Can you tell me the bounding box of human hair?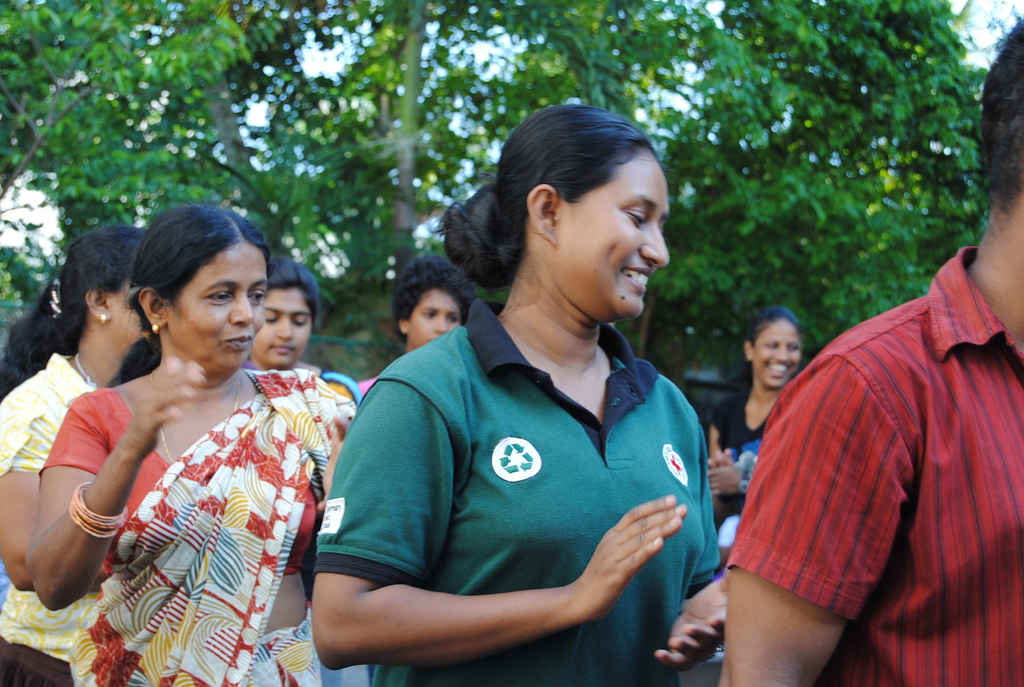
bbox=(976, 17, 1023, 214).
